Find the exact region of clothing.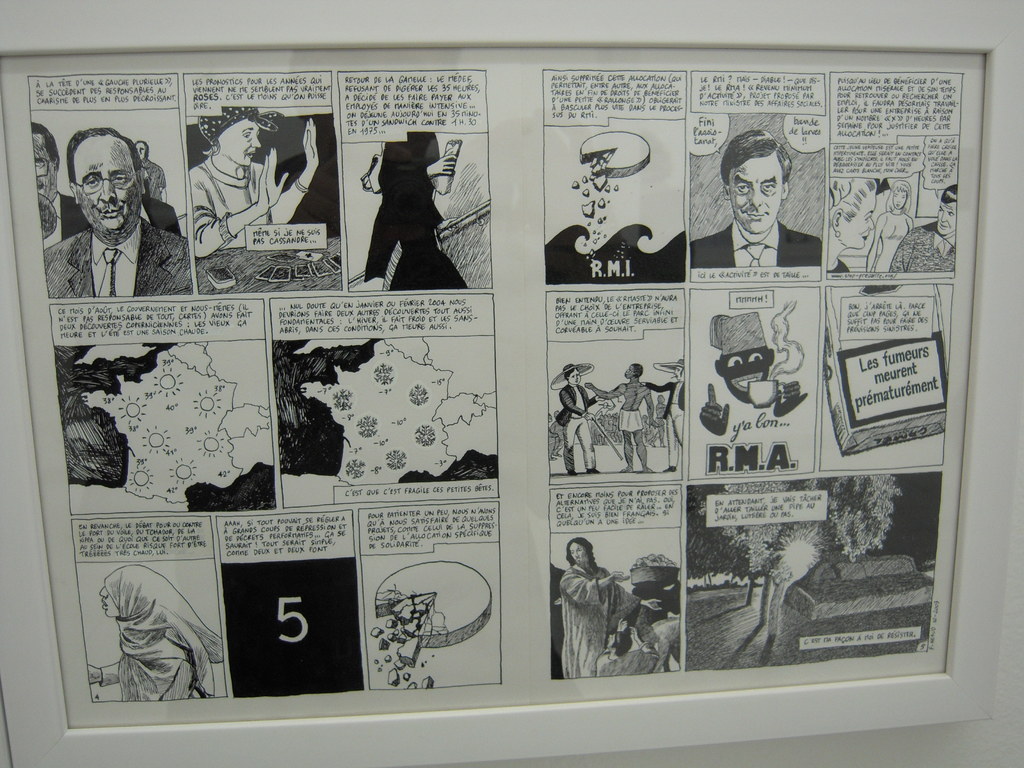
Exact region: [552,556,641,684].
